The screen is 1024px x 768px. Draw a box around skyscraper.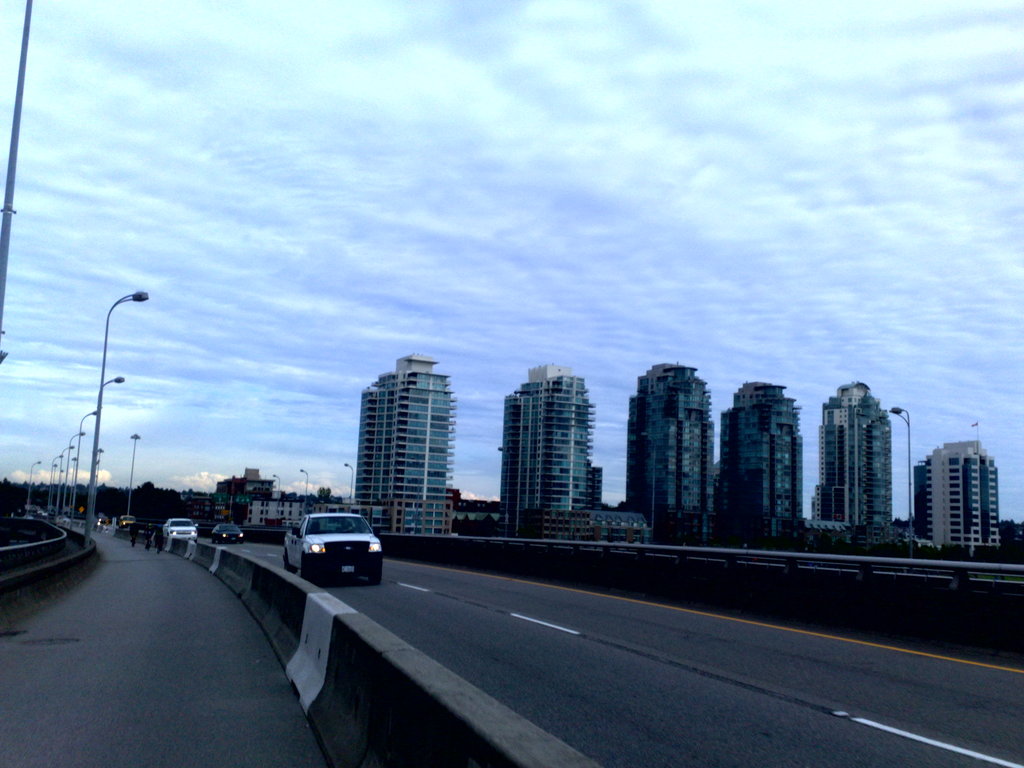
340 343 463 542.
